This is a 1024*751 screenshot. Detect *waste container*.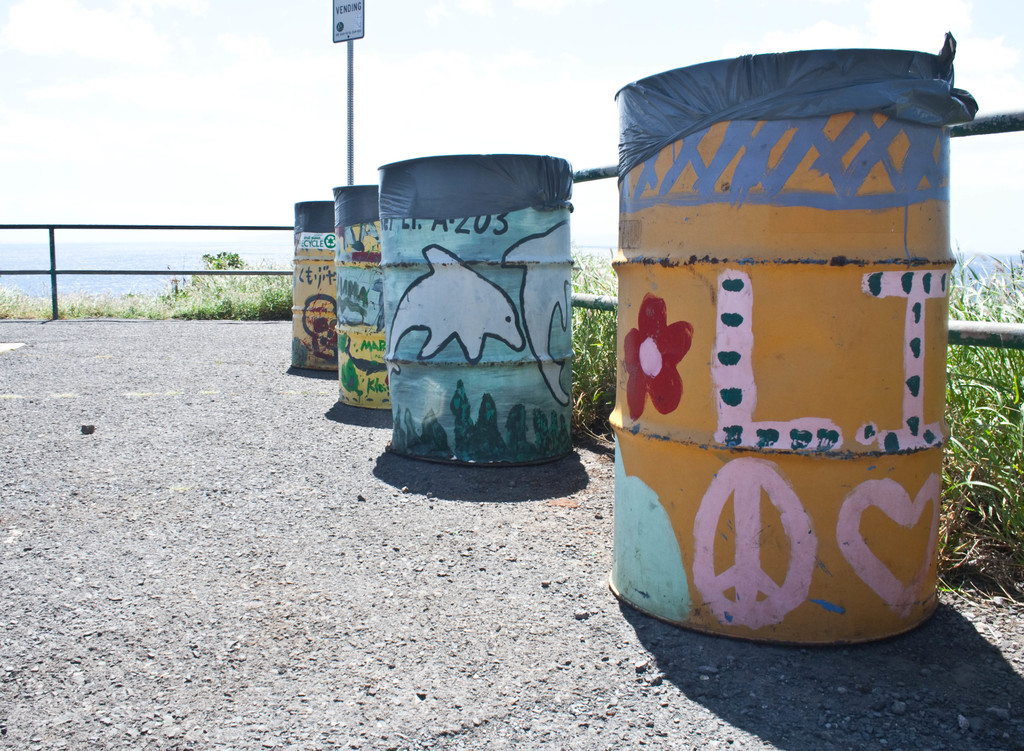
x1=611, y1=44, x2=992, y2=642.
